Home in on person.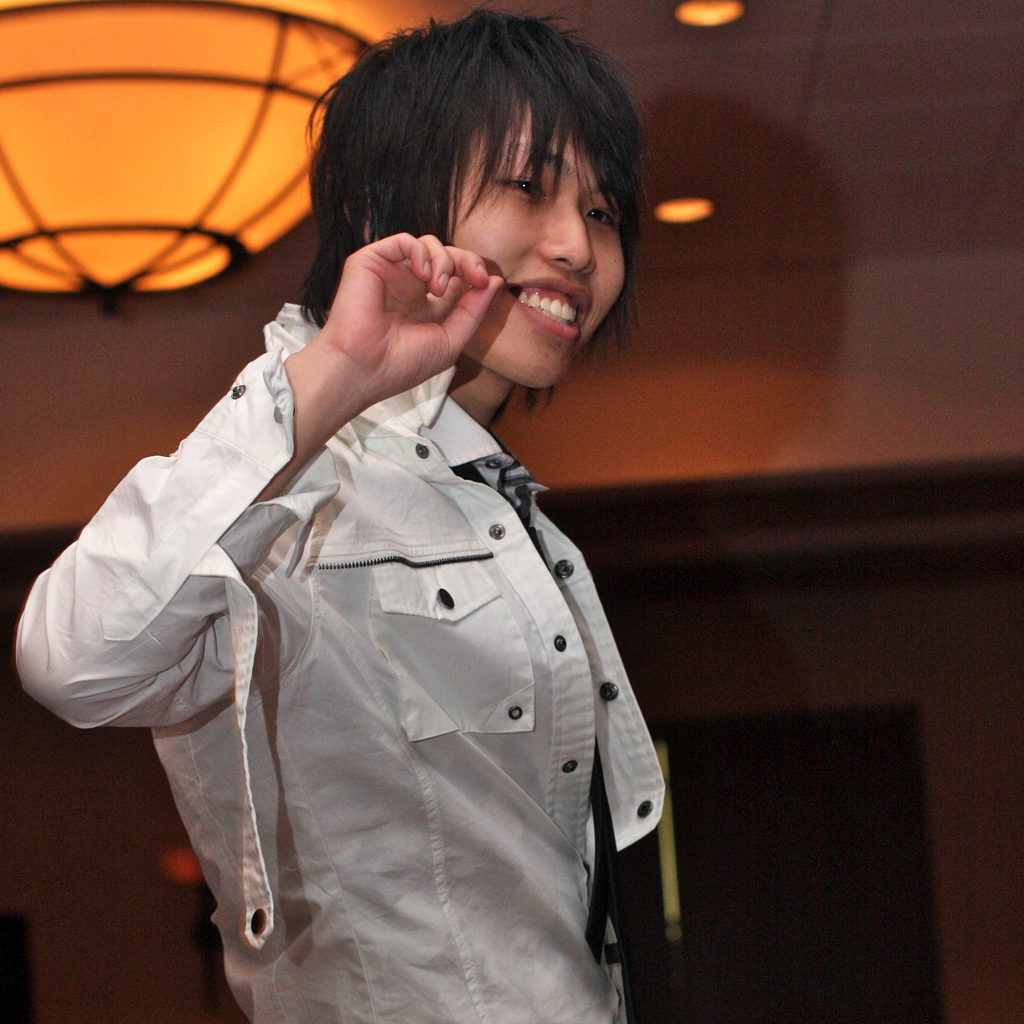
Homed in at <bbox>28, 55, 702, 1012</bbox>.
